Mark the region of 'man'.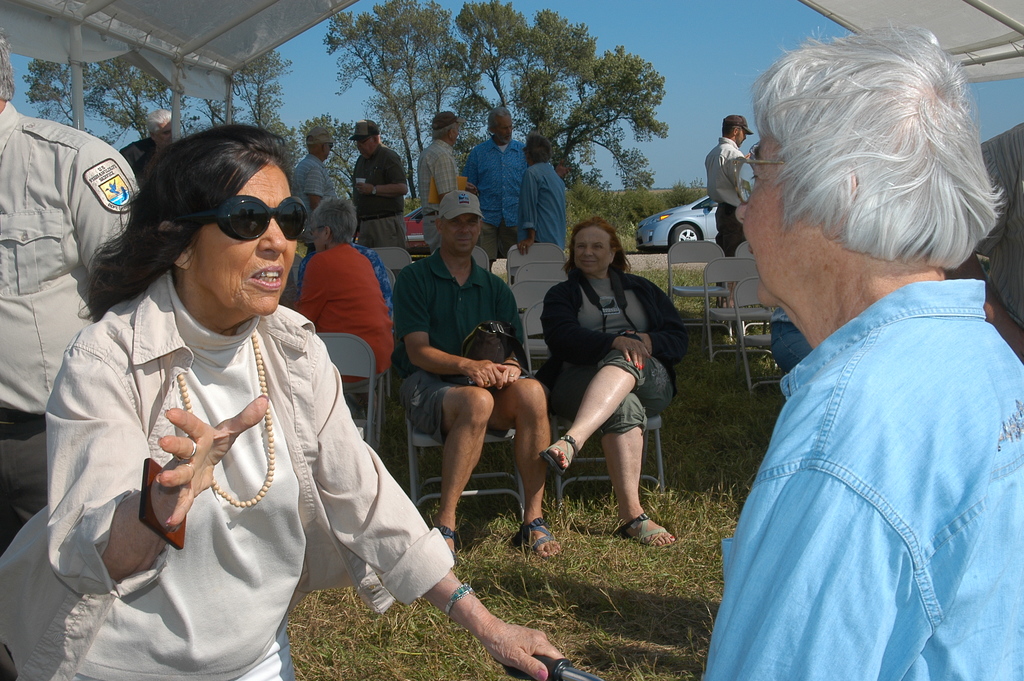
Region: rect(948, 120, 1023, 368).
